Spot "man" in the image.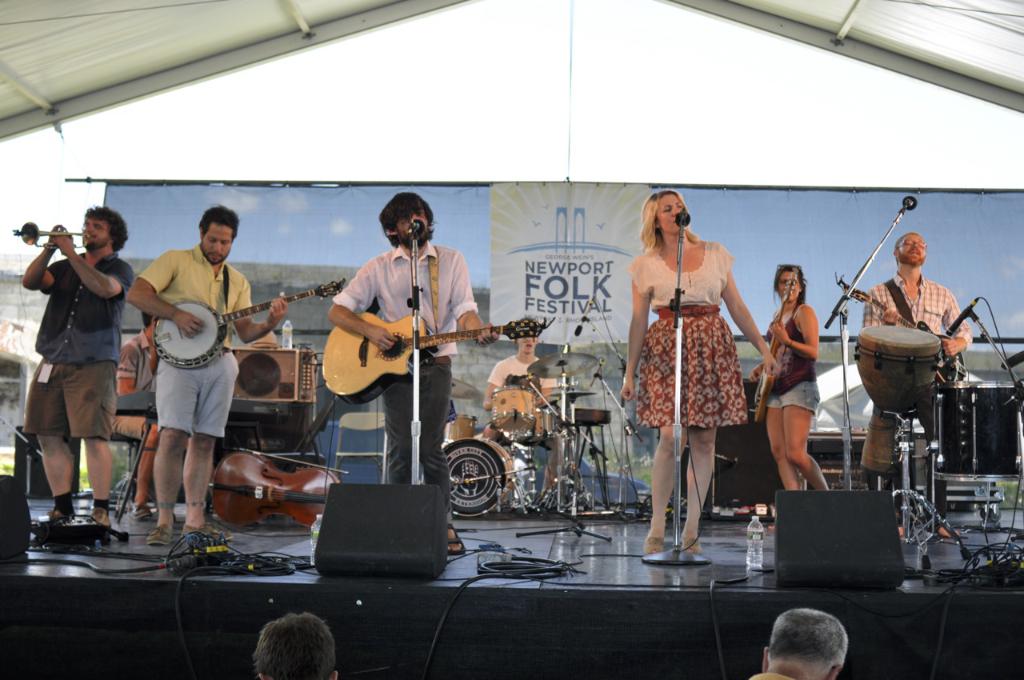
"man" found at pyautogui.locateOnScreen(17, 198, 134, 544).
